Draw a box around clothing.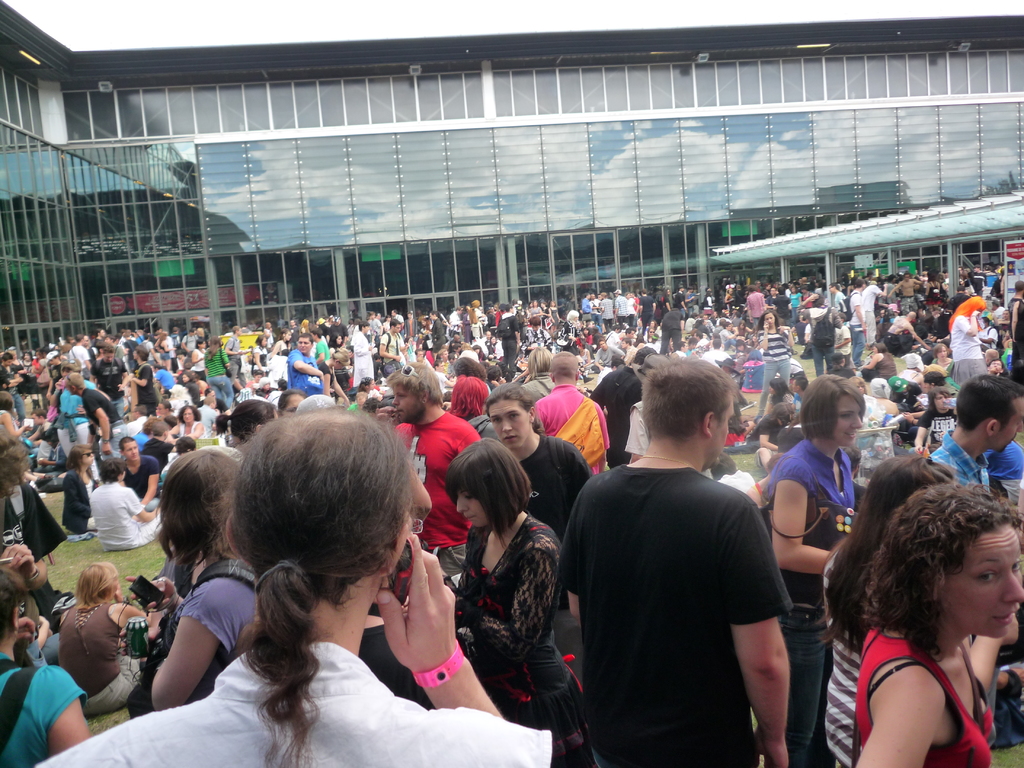
x1=867 y1=285 x2=875 y2=347.
